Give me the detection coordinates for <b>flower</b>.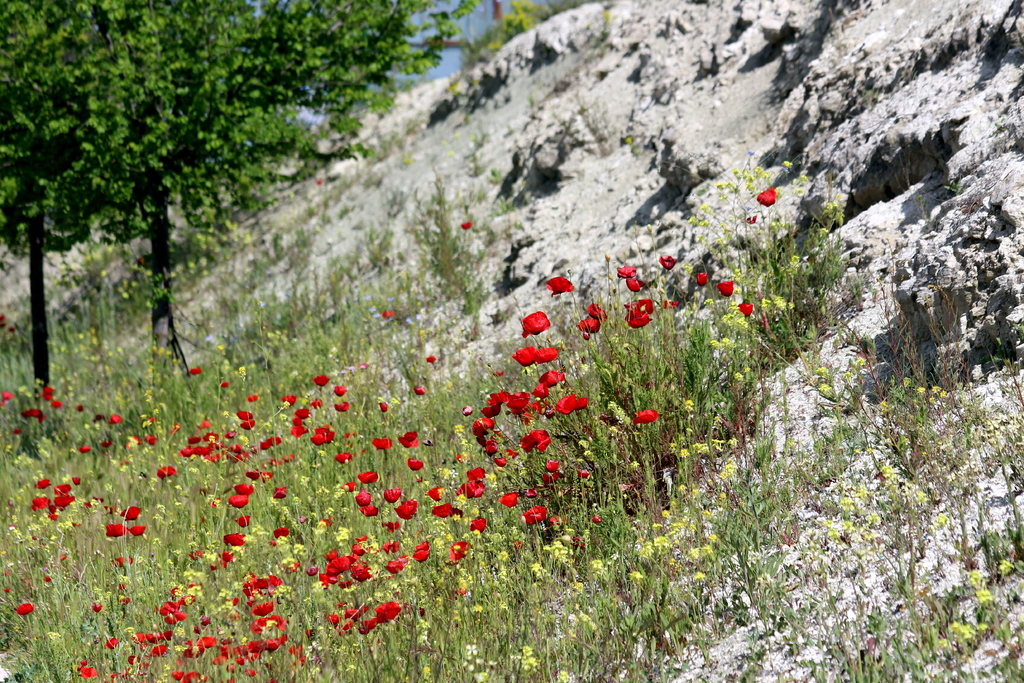
189:368:201:377.
